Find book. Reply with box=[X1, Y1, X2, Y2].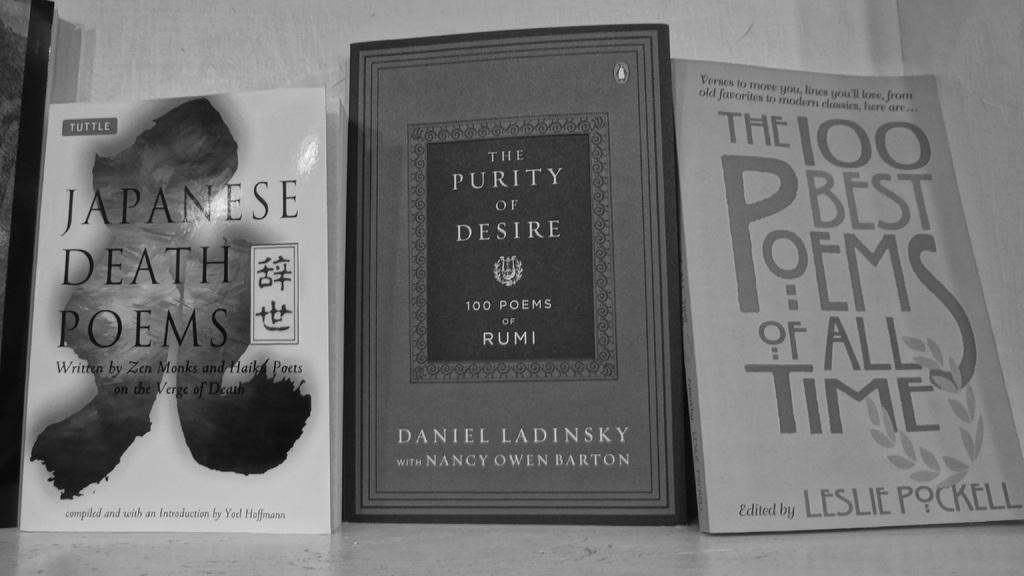
box=[344, 20, 701, 522].
